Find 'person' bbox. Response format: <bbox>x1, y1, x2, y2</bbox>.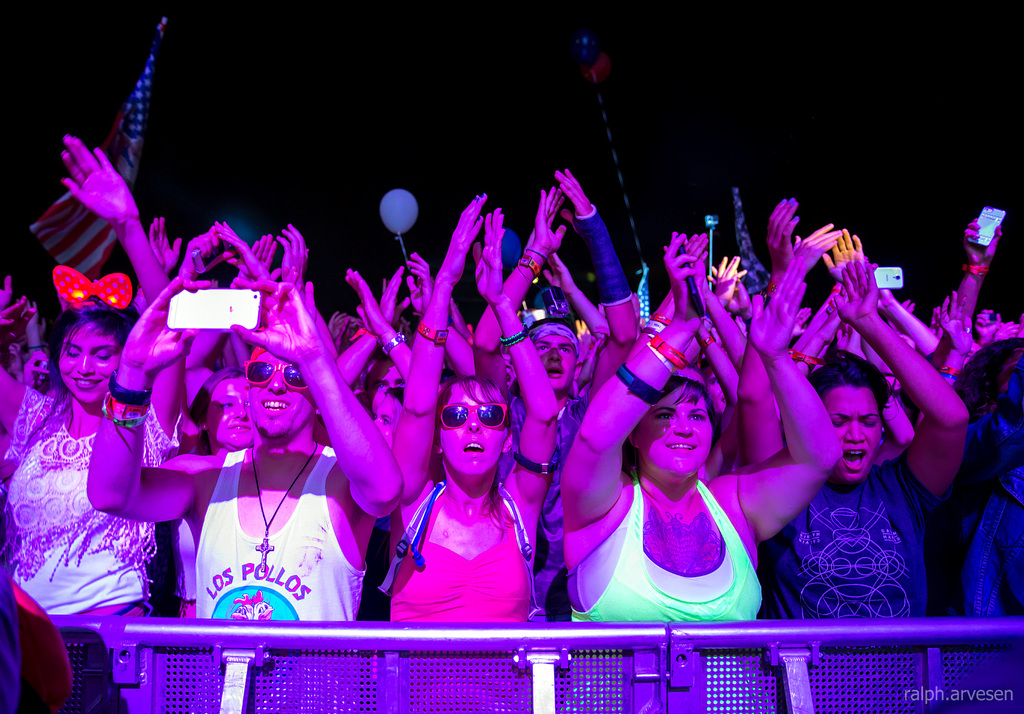
<bbox>453, 166, 645, 621</bbox>.
